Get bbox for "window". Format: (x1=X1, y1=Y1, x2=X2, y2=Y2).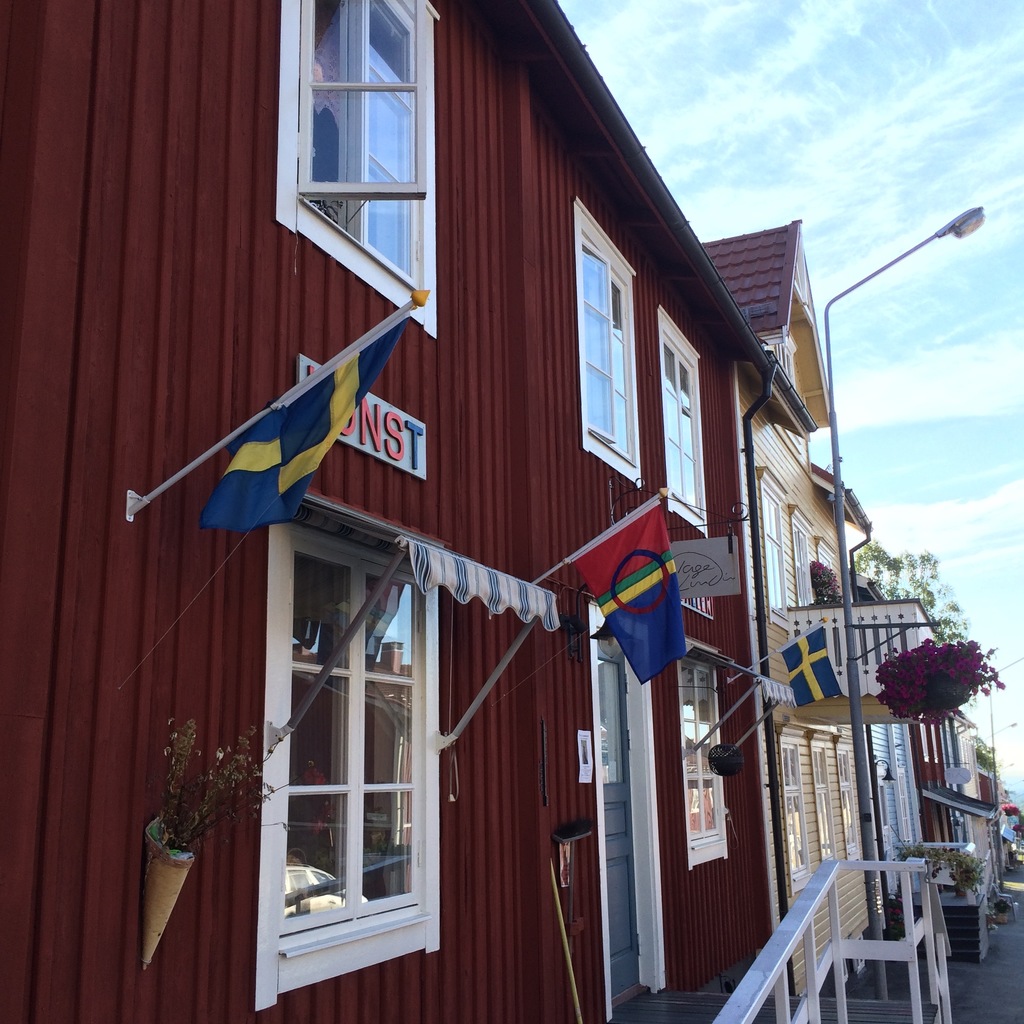
(x1=758, y1=488, x2=788, y2=614).
